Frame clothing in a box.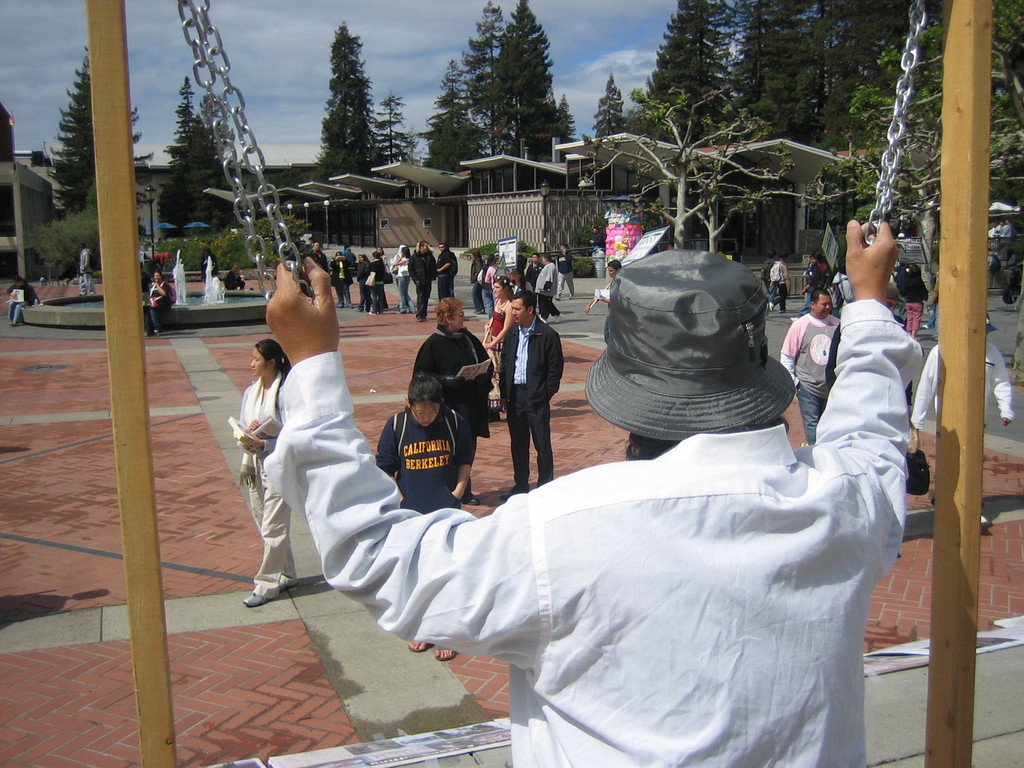
497 315 564 489.
